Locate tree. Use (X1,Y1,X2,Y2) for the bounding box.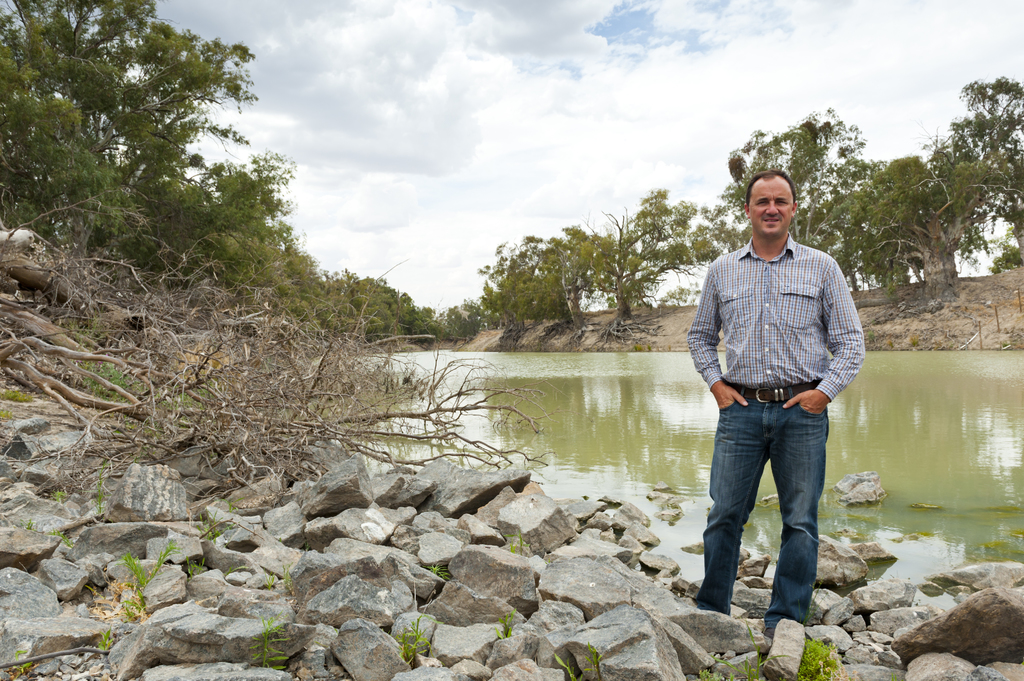
(440,284,481,343).
